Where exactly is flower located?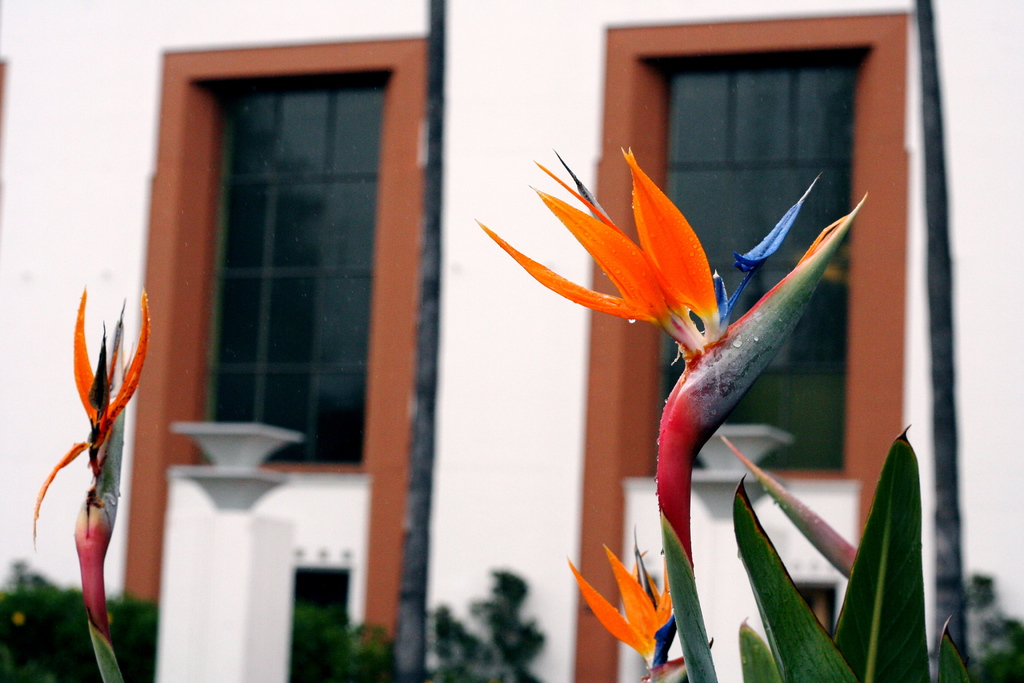
Its bounding box is {"x1": 469, "y1": 120, "x2": 828, "y2": 372}.
